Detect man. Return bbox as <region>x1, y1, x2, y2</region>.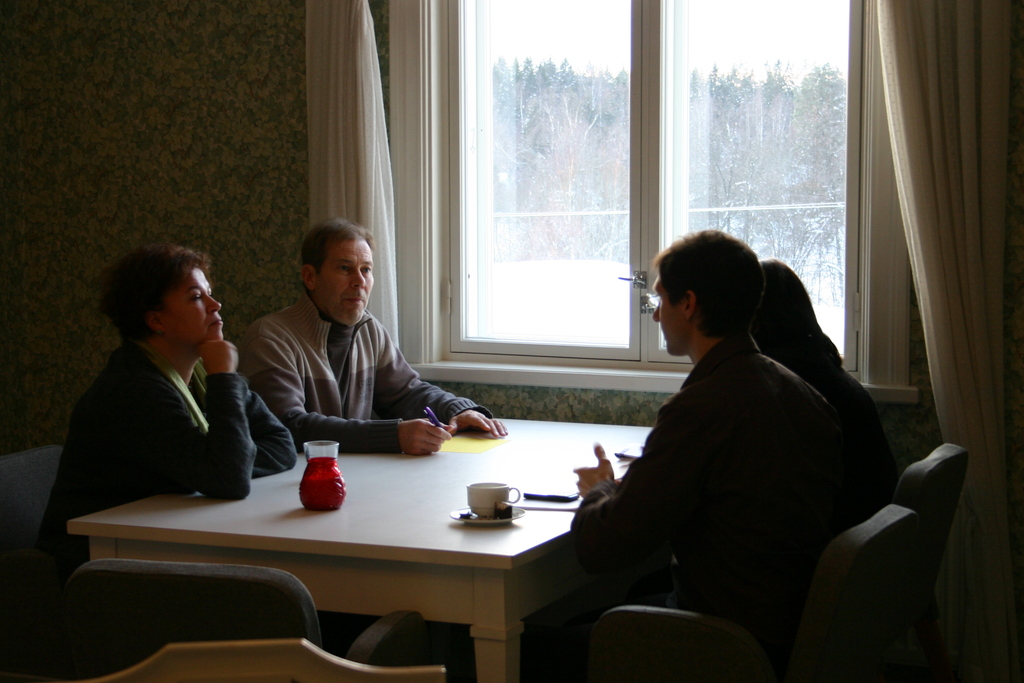
<region>563, 228, 871, 643</region>.
